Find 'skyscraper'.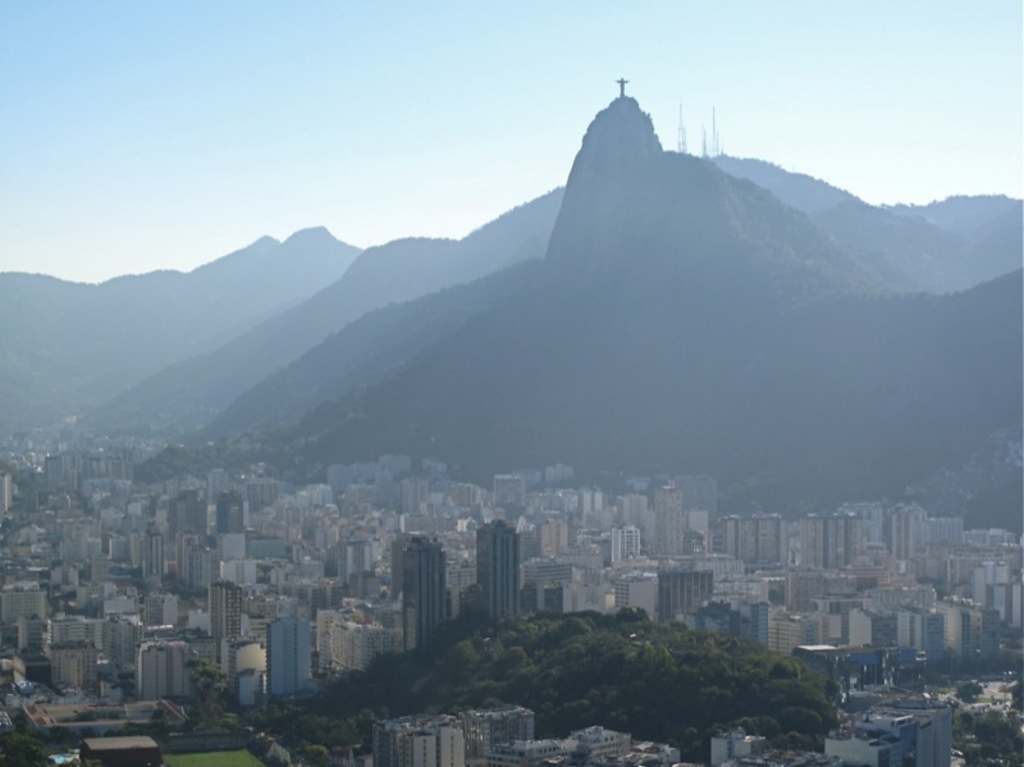
bbox=(655, 567, 714, 618).
